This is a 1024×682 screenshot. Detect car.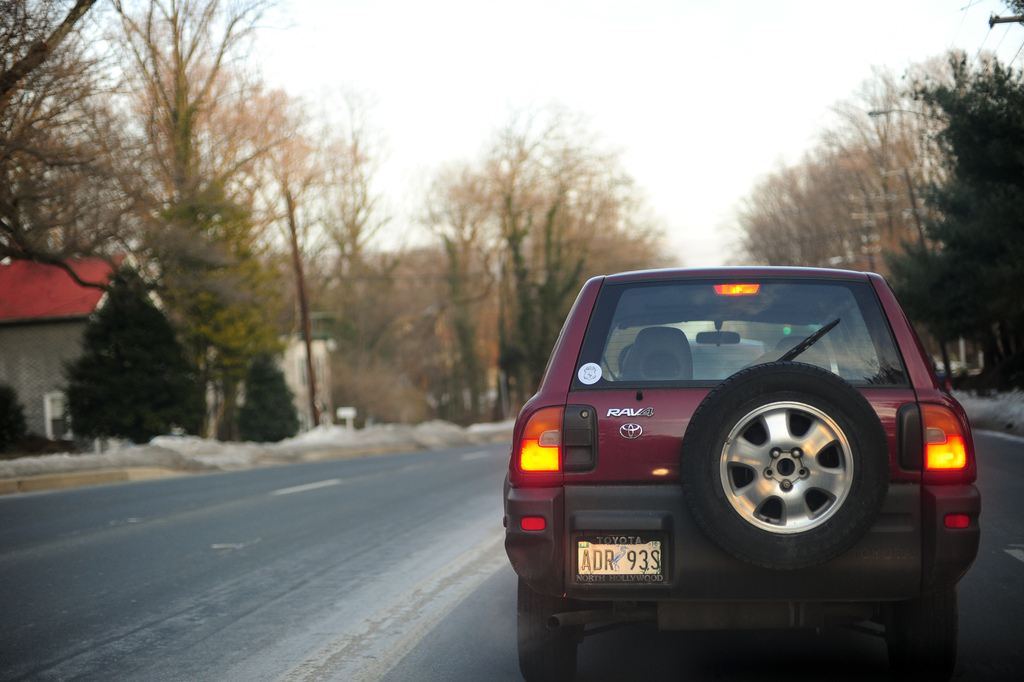
(x1=485, y1=263, x2=982, y2=681).
